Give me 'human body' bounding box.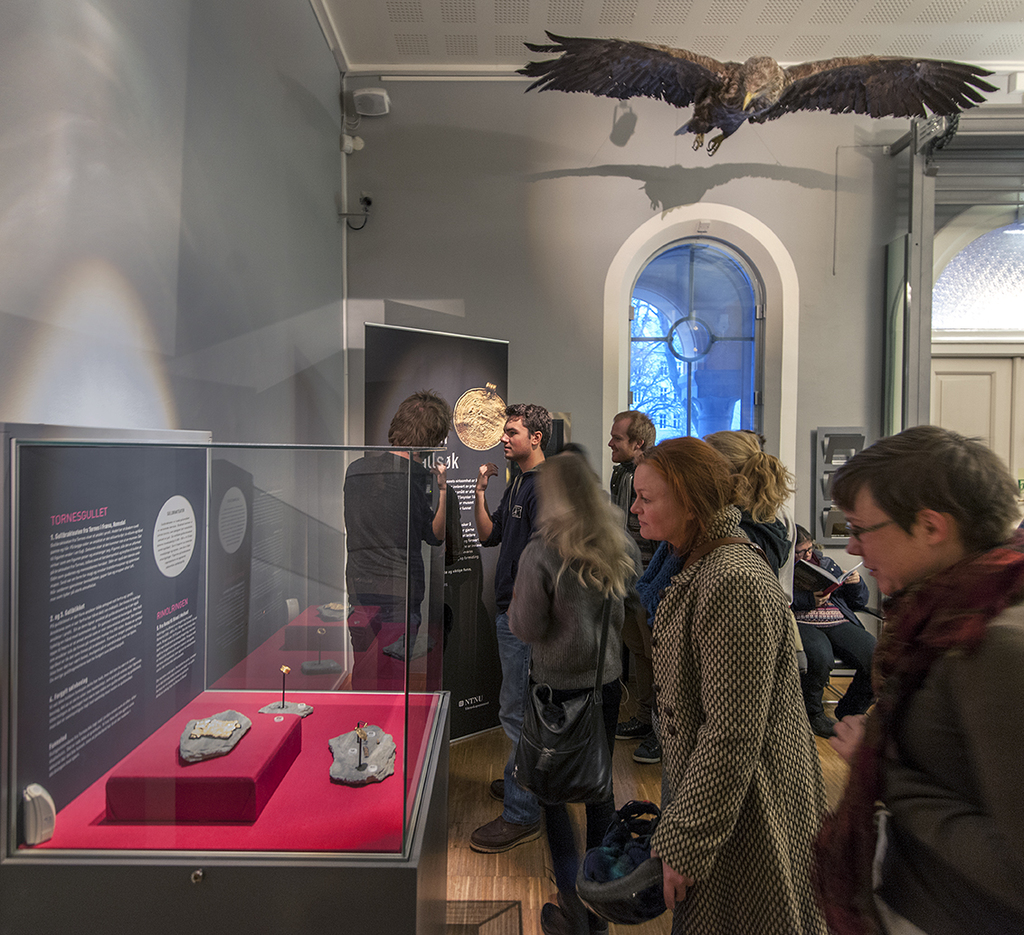
Rect(832, 544, 1023, 934).
